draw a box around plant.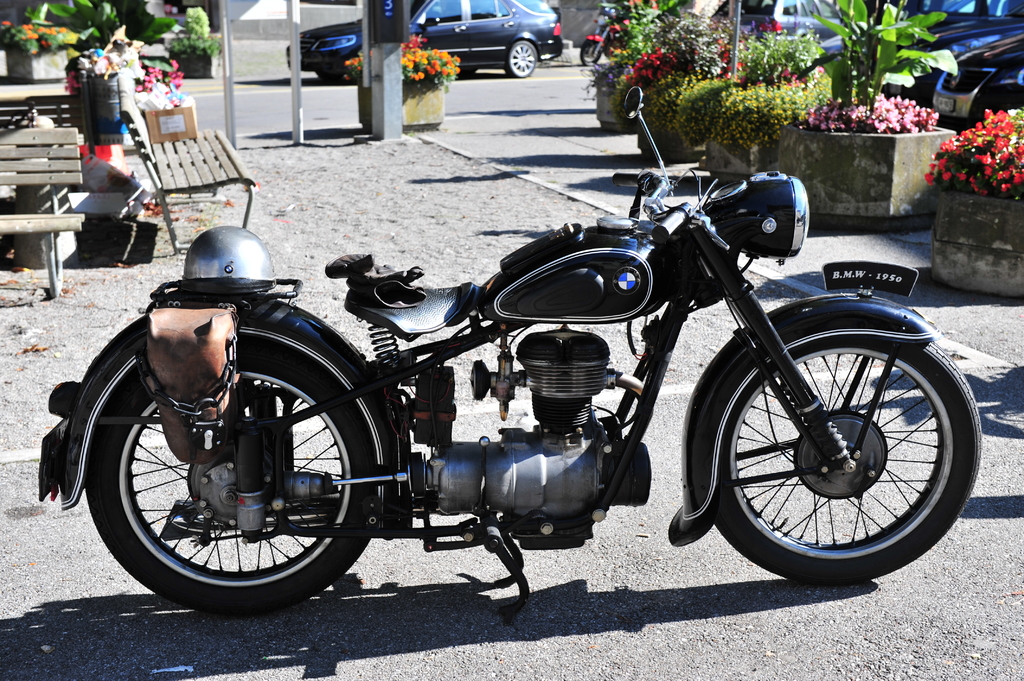
Rect(349, 30, 500, 116).
